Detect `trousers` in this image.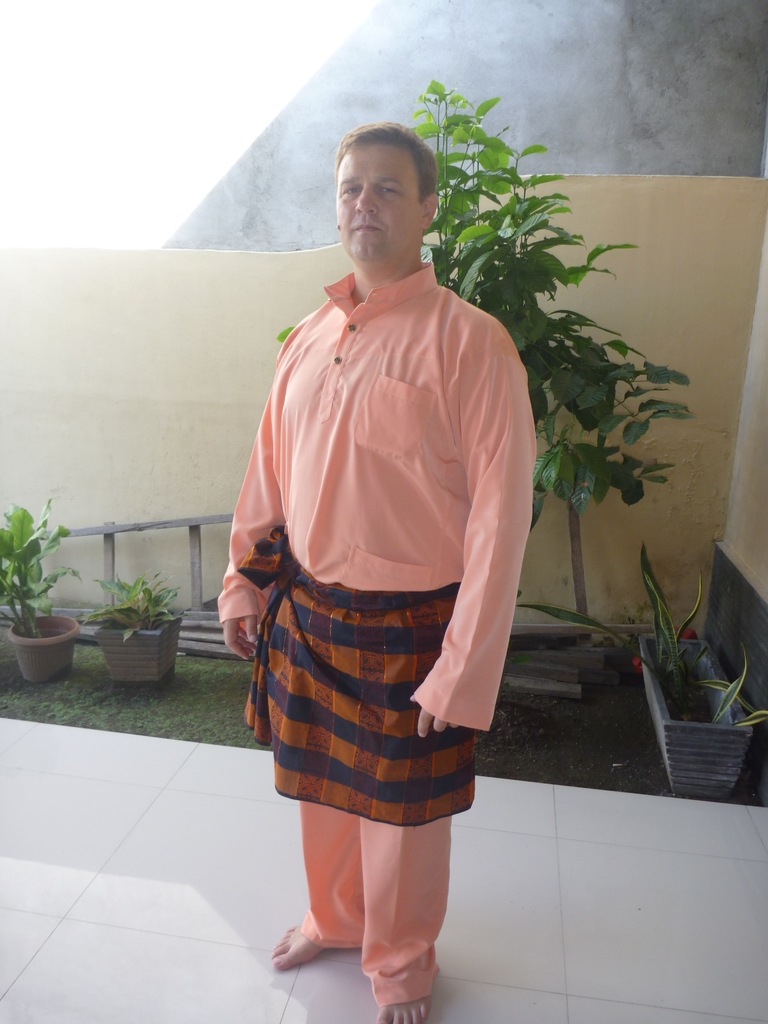
Detection: <bbox>295, 593, 447, 1010</bbox>.
